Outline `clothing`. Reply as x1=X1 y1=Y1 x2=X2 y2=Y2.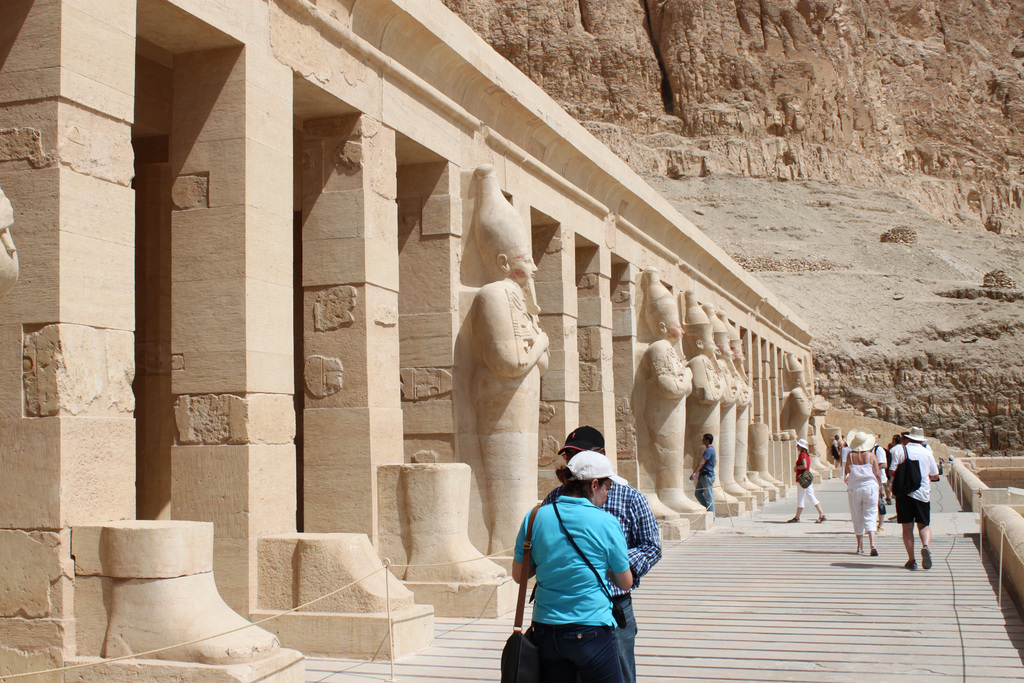
x1=689 y1=439 x2=721 y2=490.
